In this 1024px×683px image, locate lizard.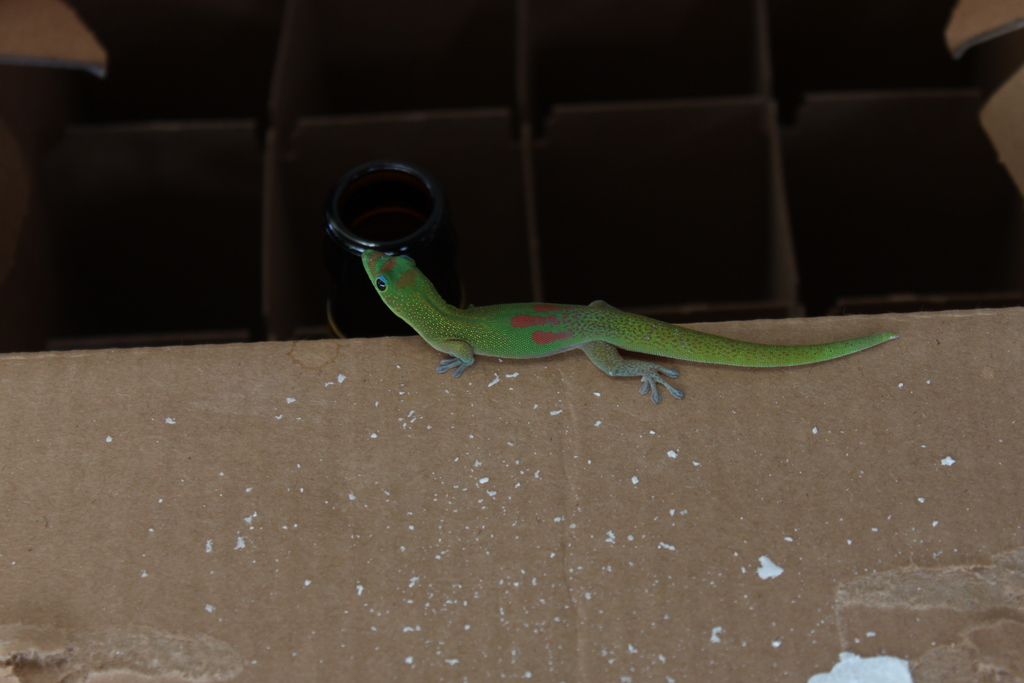
Bounding box: select_region(343, 214, 891, 404).
